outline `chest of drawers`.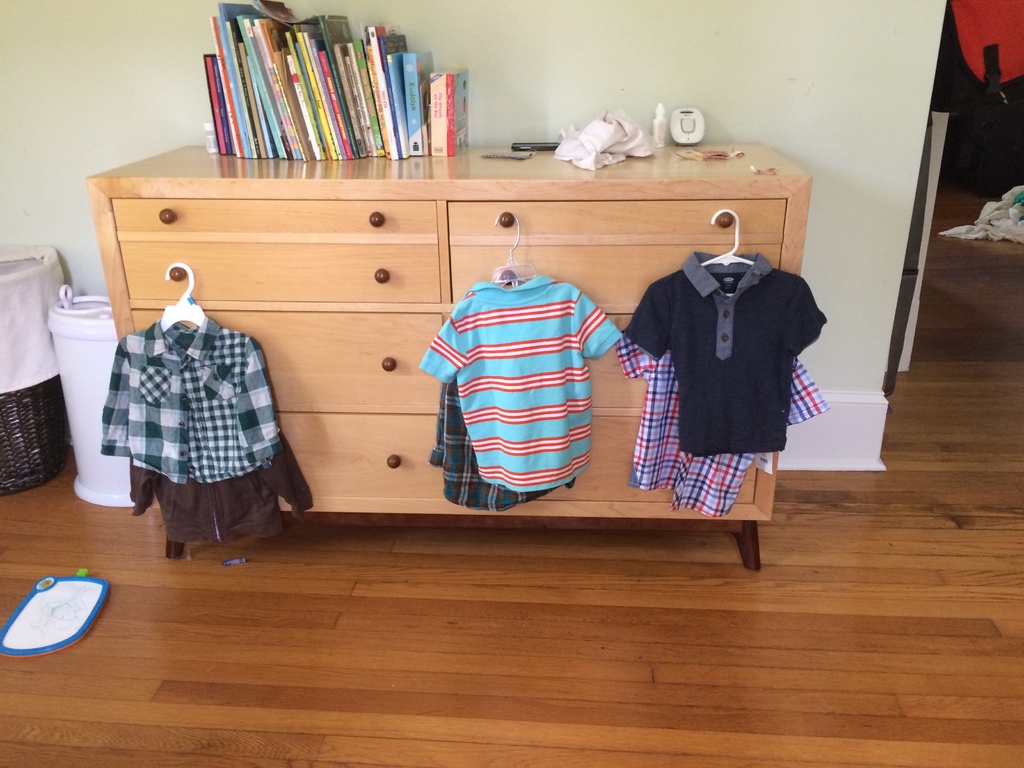
Outline: <region>84, 140, 811, 570</region>.
